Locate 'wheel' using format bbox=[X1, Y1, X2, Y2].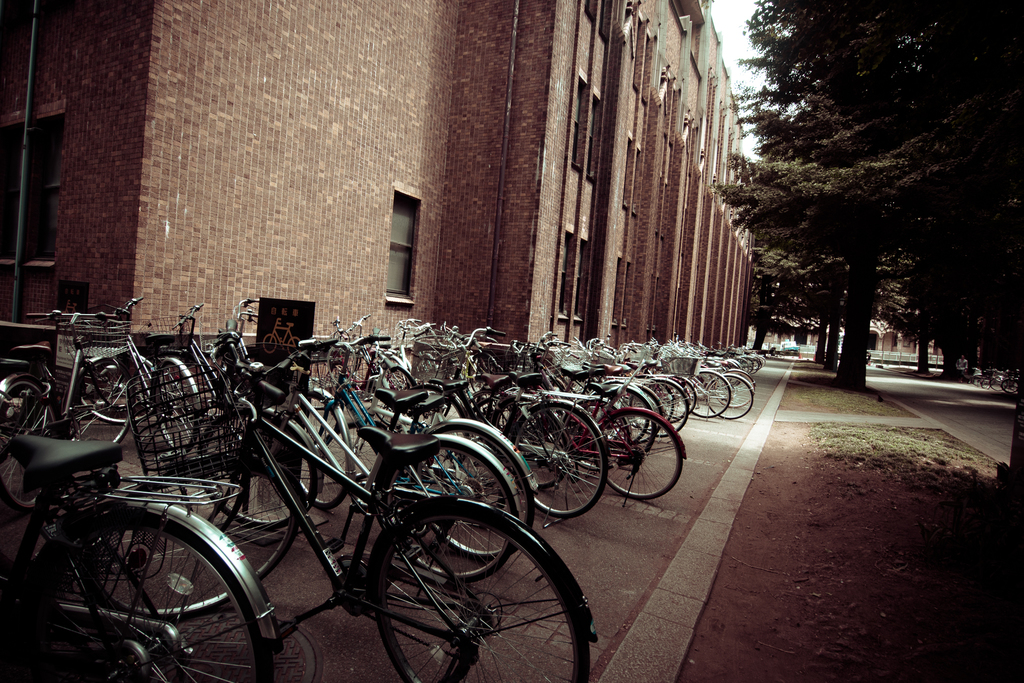
bbox=[154, 361, 200, 449].
